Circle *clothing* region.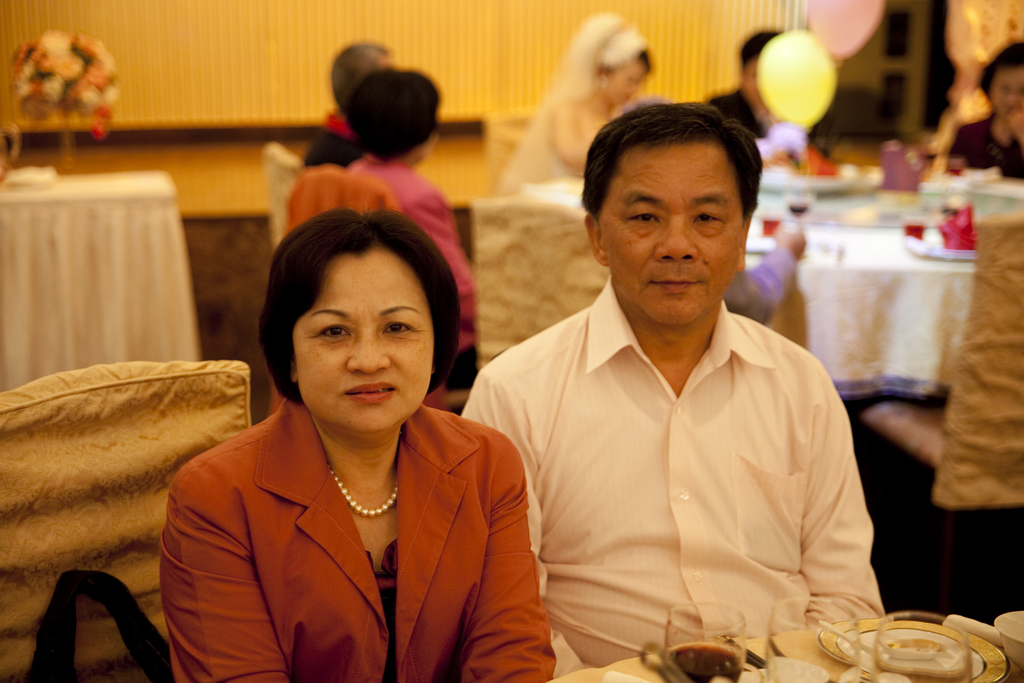
Region: 154 370 539 674.
